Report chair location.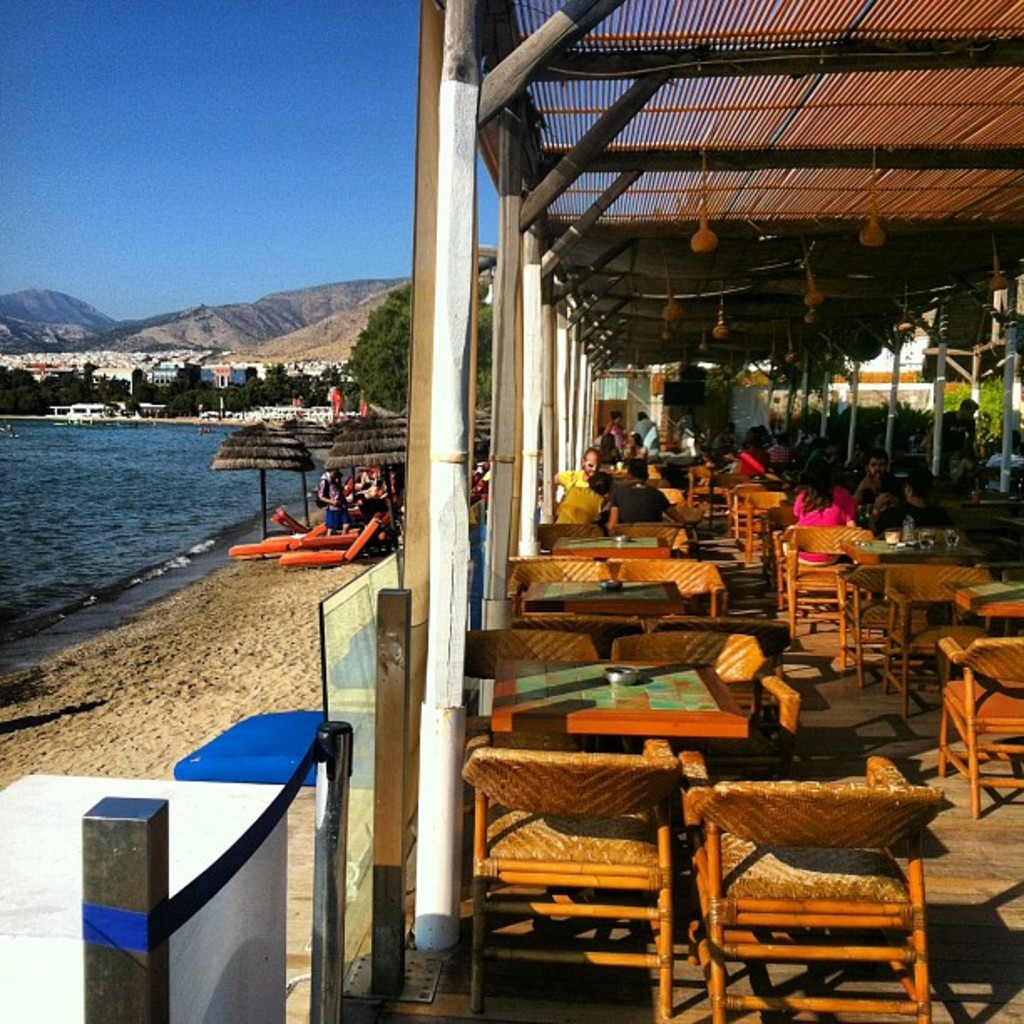
Report: (529,522,609,547).
